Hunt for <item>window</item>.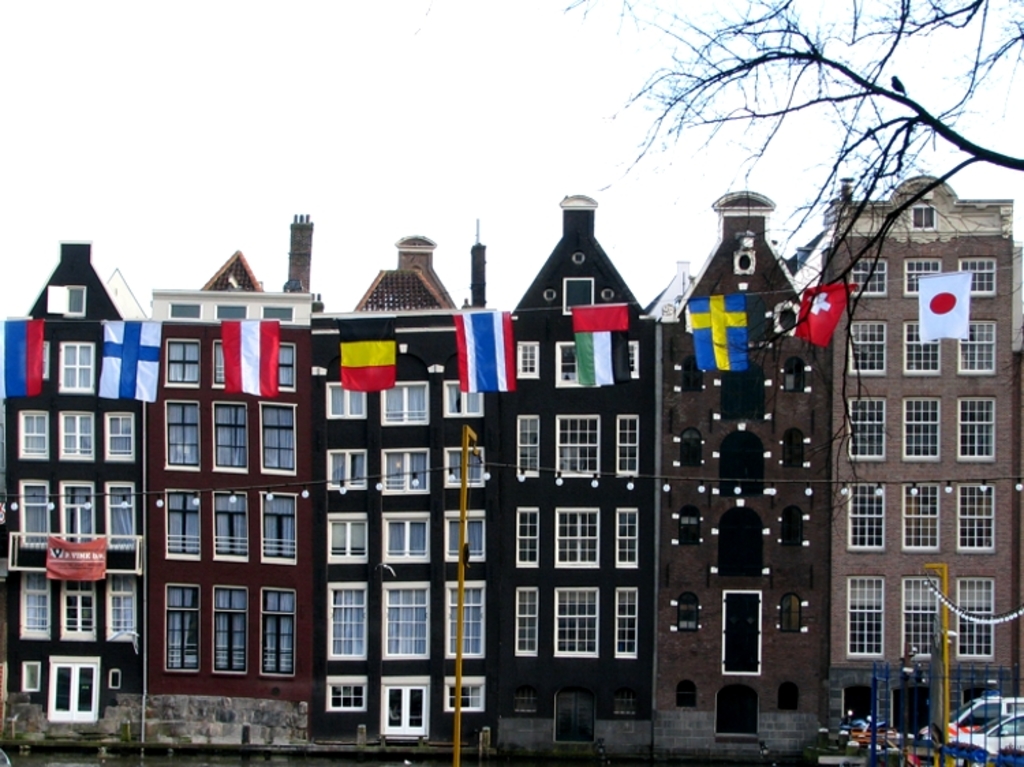
Hunted down at <region>451, 577, 489, 647</region>.
